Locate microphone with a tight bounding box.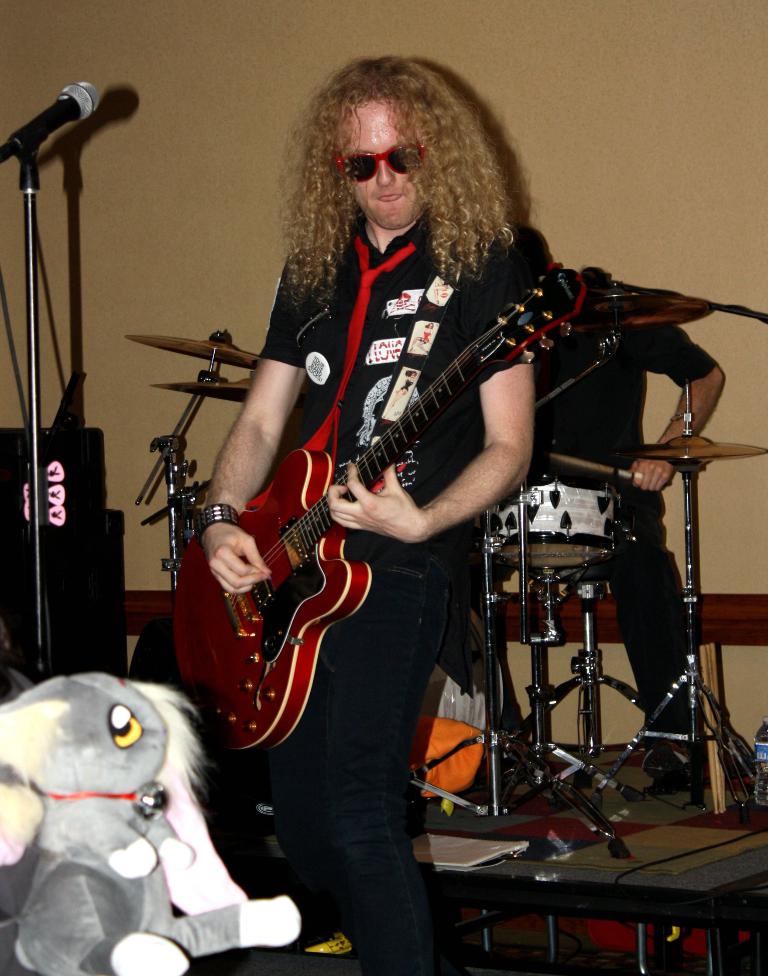
left=9, top=82, right=117, bottom=177.
